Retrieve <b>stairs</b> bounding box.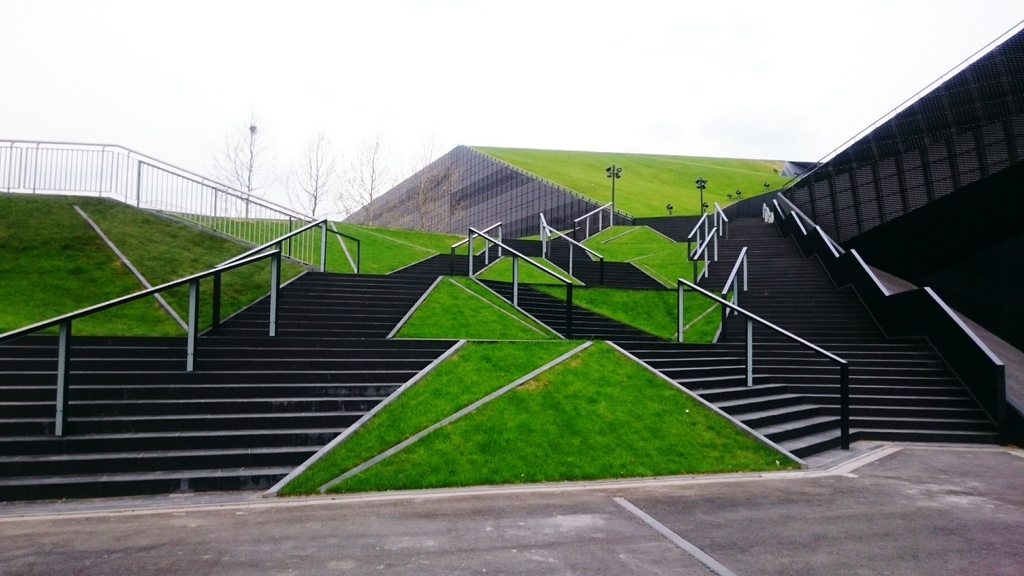
Bounding box: [x1=687, y1=209, x2=1023, y2=449].
